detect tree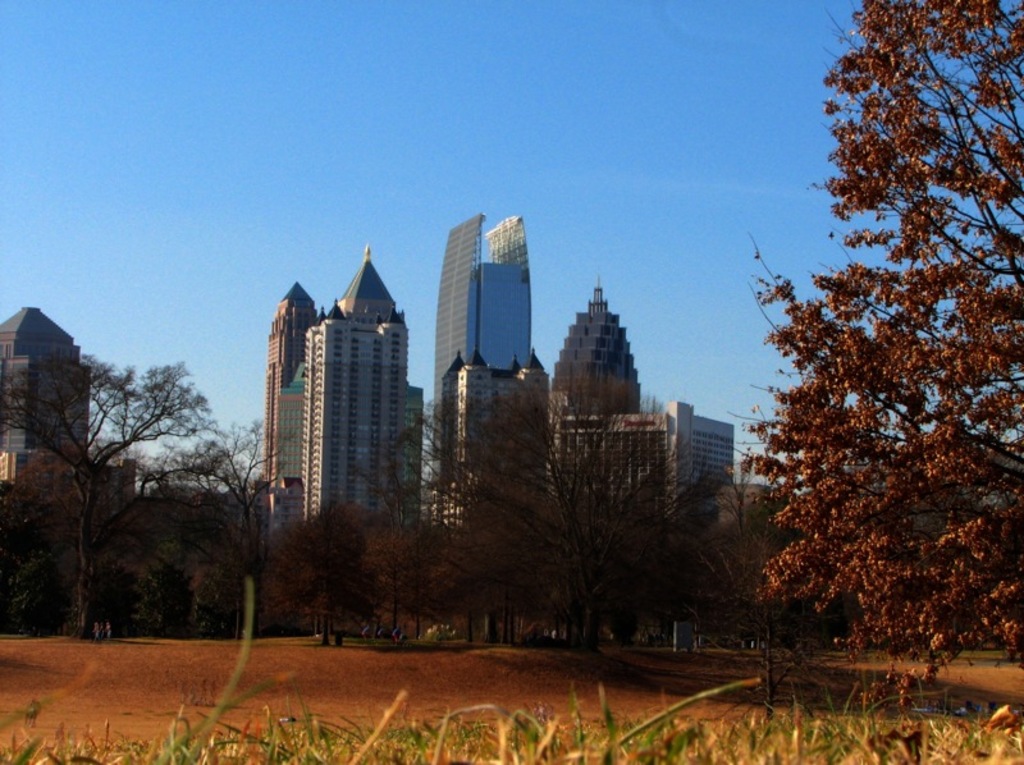
x1=4 y1=340 x2=225 y2=632
